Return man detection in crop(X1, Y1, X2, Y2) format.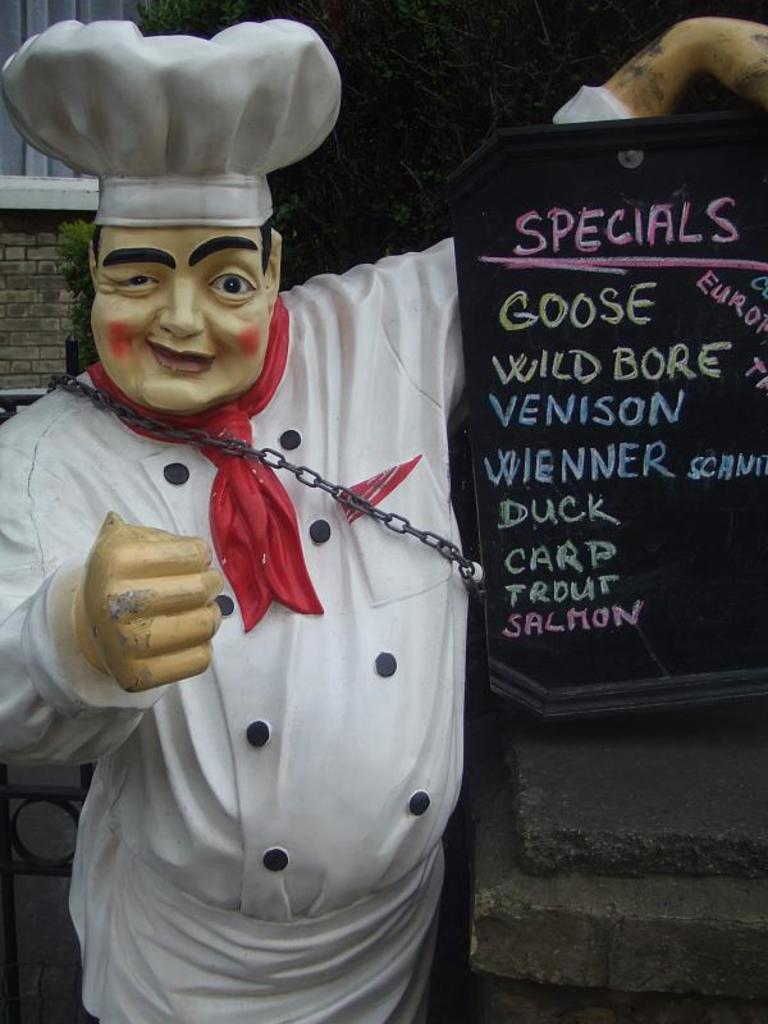
crop(6, 29, 541, 972).
